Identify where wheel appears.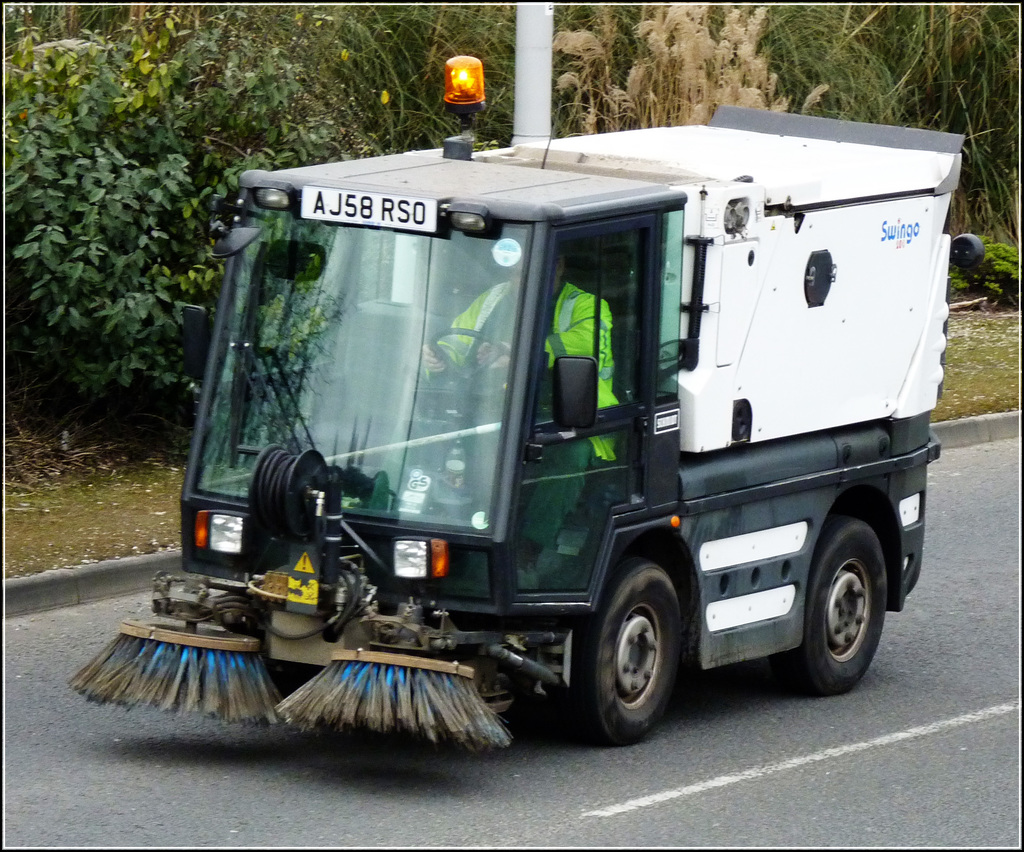
Appears at 776:521:900:699.
